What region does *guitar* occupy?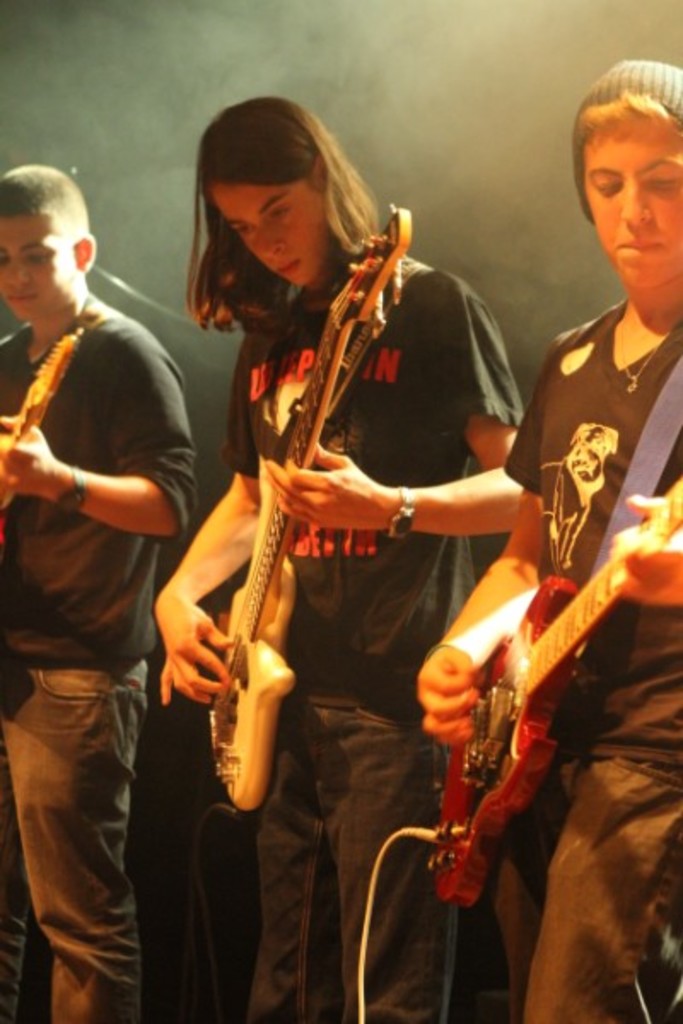
pyautogui.locateOnScreen(0, 299, 87, 488).
